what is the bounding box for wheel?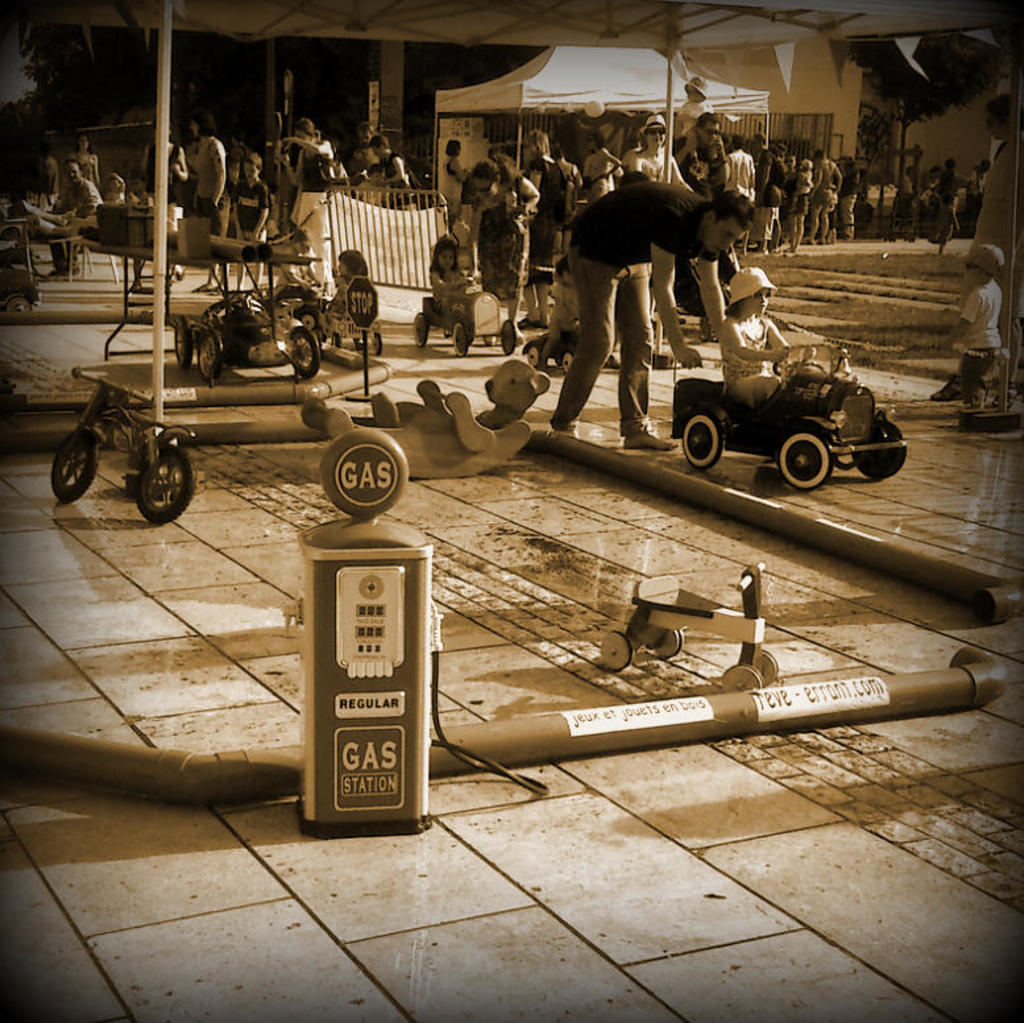
Rect(600, 633, 633, 670).
